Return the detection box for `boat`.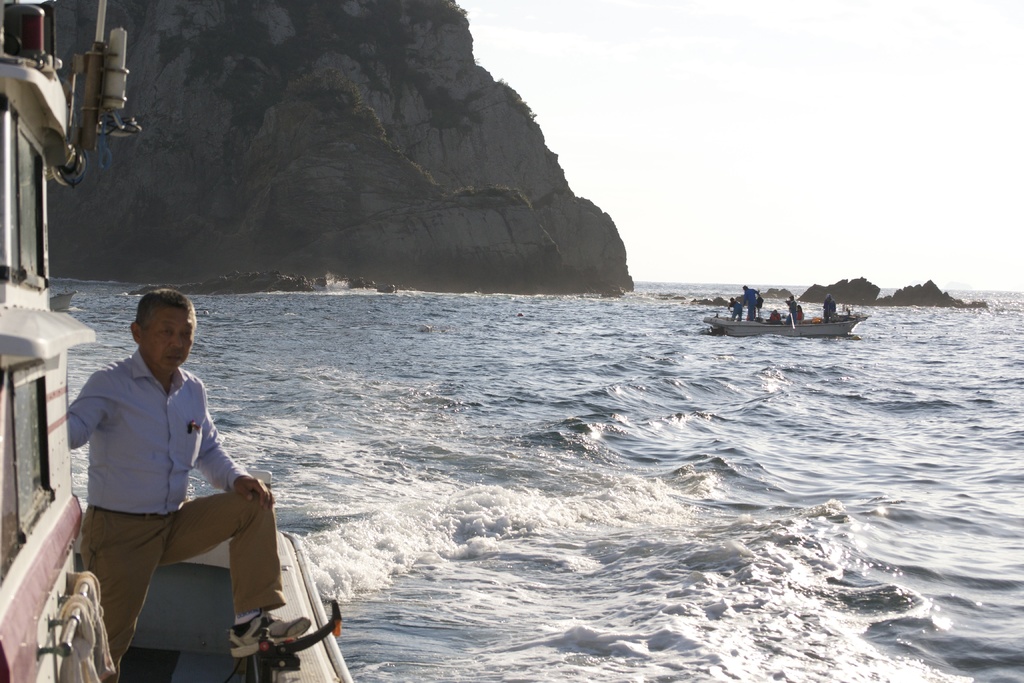
region(0, 0, 353, 682).
